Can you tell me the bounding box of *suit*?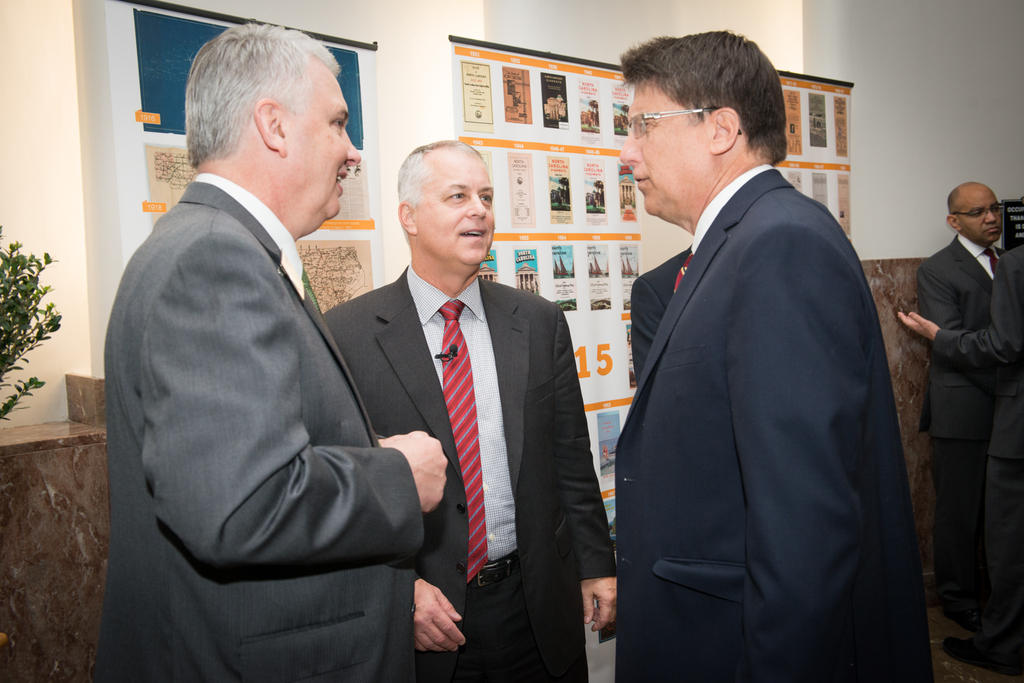
bbox=[323, 264, 619, 682].
